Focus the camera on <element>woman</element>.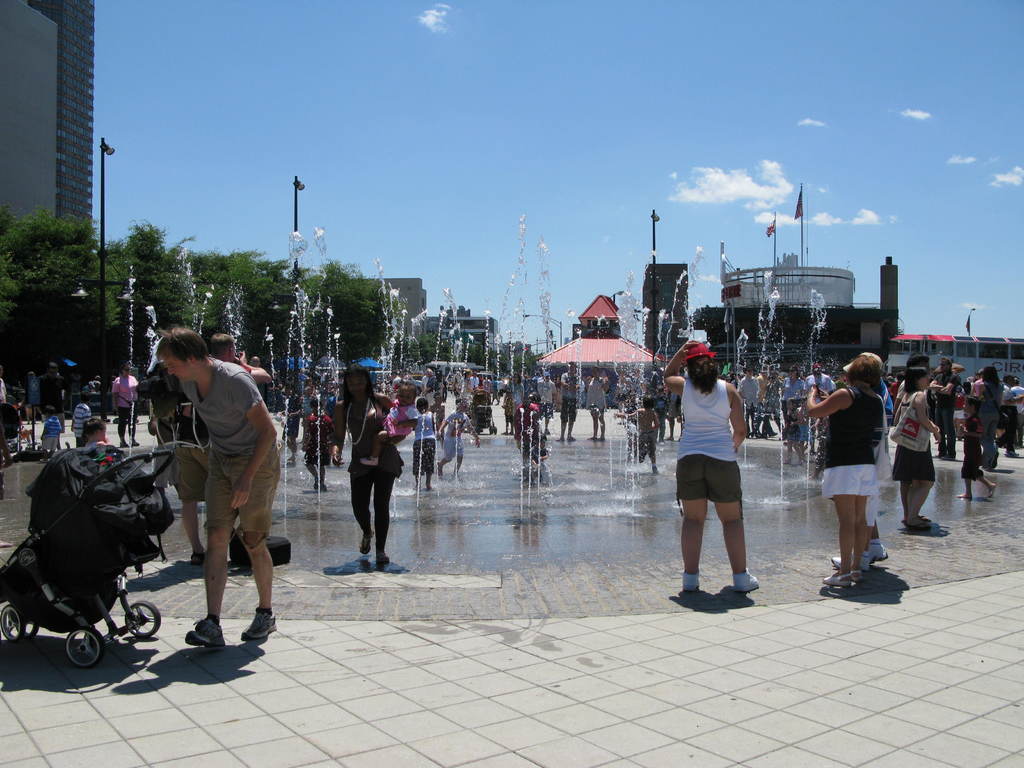
Focus region: left=778, top=365, right=804, bottom=421.
